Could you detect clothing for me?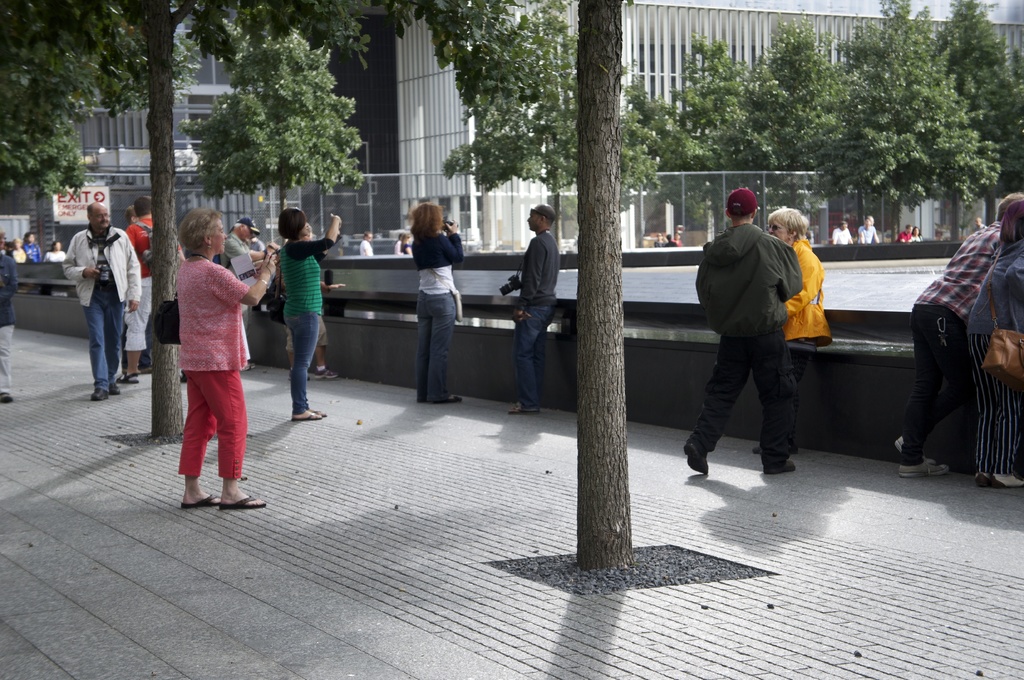
Detection result: [834, 229, 855, 240].
